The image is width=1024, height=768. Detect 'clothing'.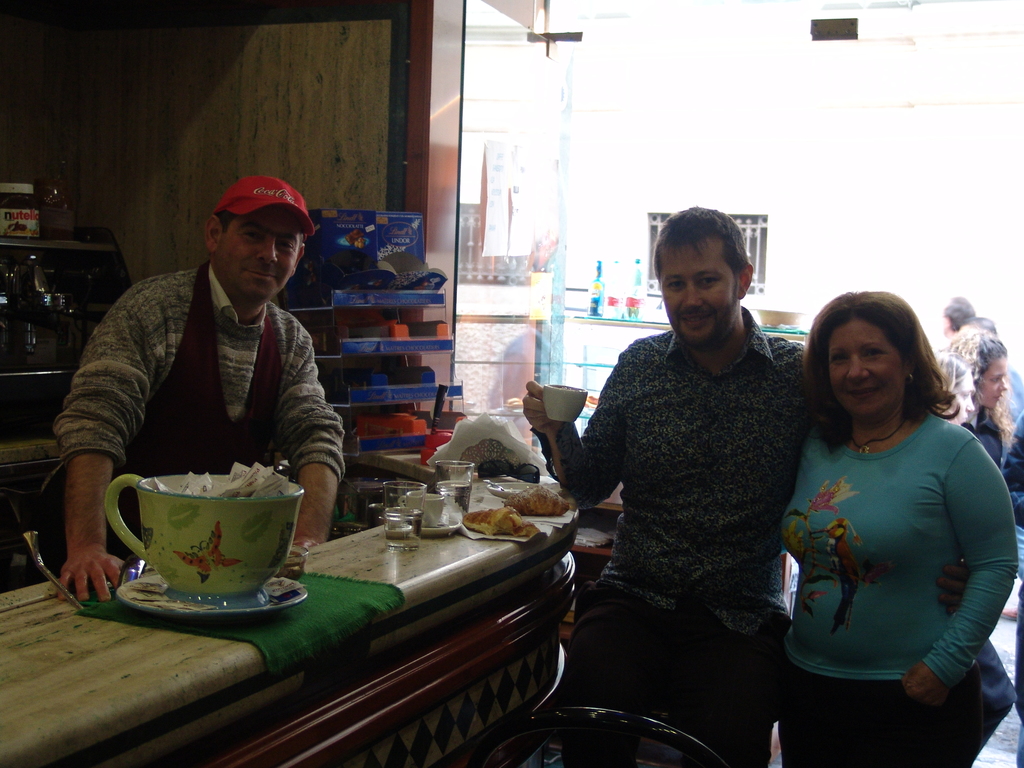
Detection: bbox(778, 404, 1021, 767).
